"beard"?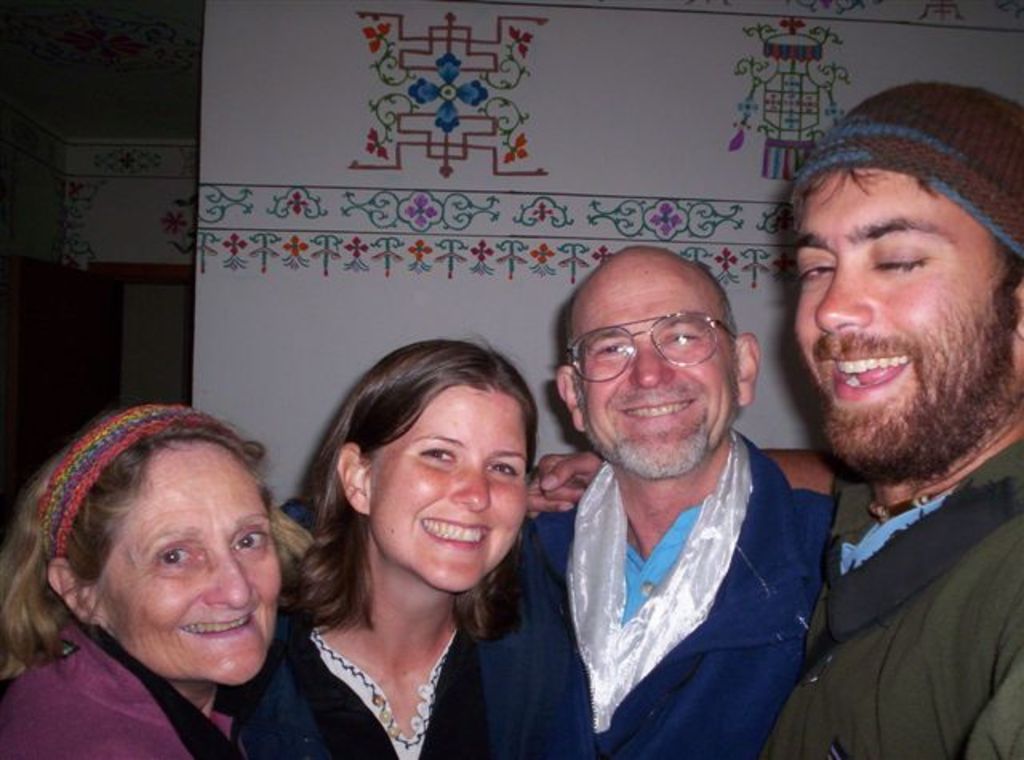
l=592, t=414, r=720, b=474
